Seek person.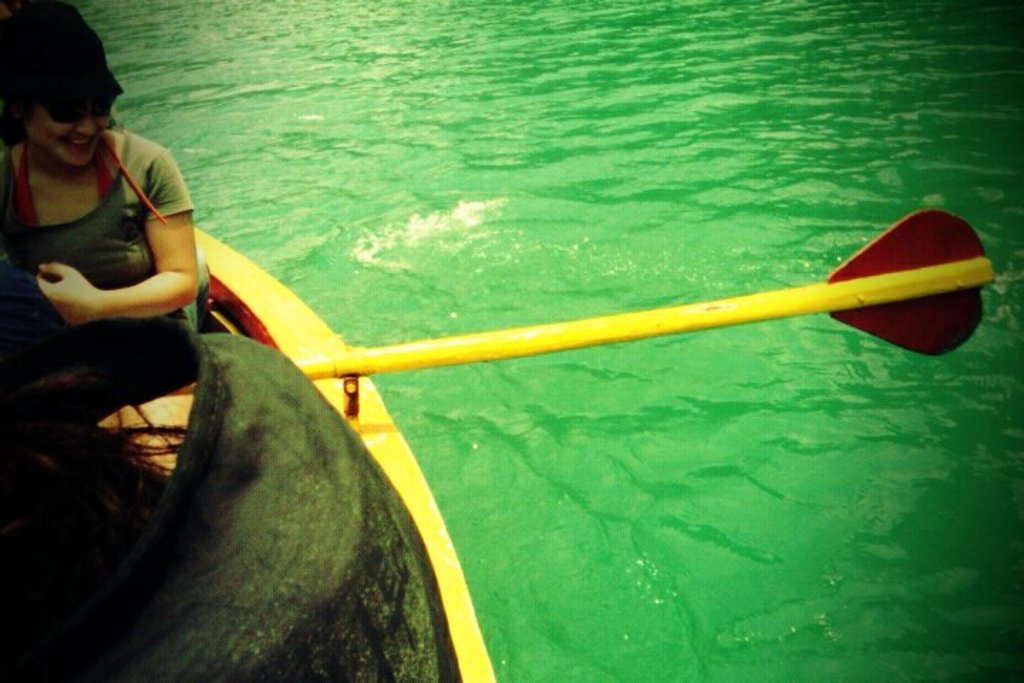
<box>18,20,218,462</box>.
